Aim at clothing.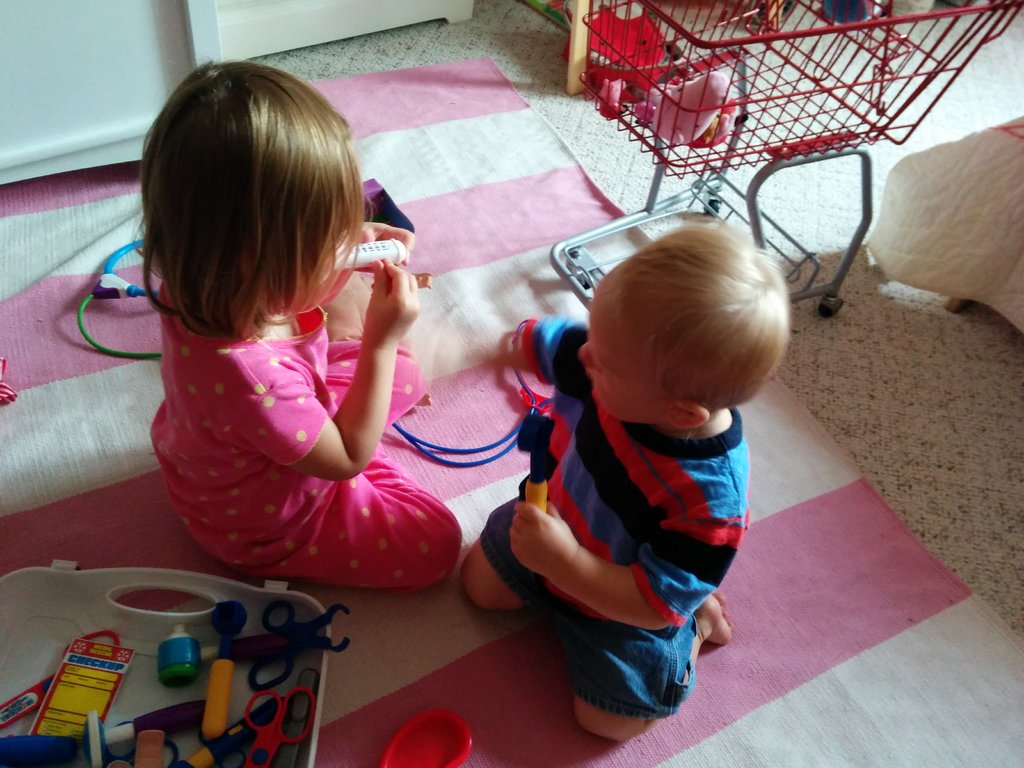
Aimed at (139,294,475,593).
